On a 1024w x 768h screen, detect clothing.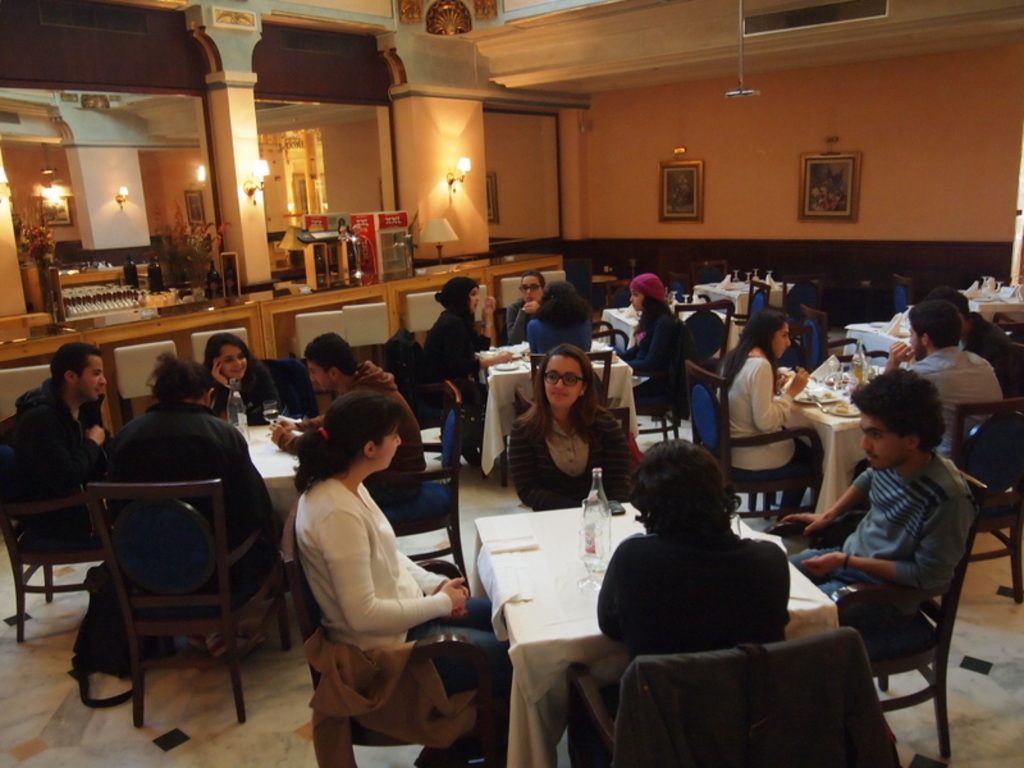
select_region(618, 302, 689, 412).
